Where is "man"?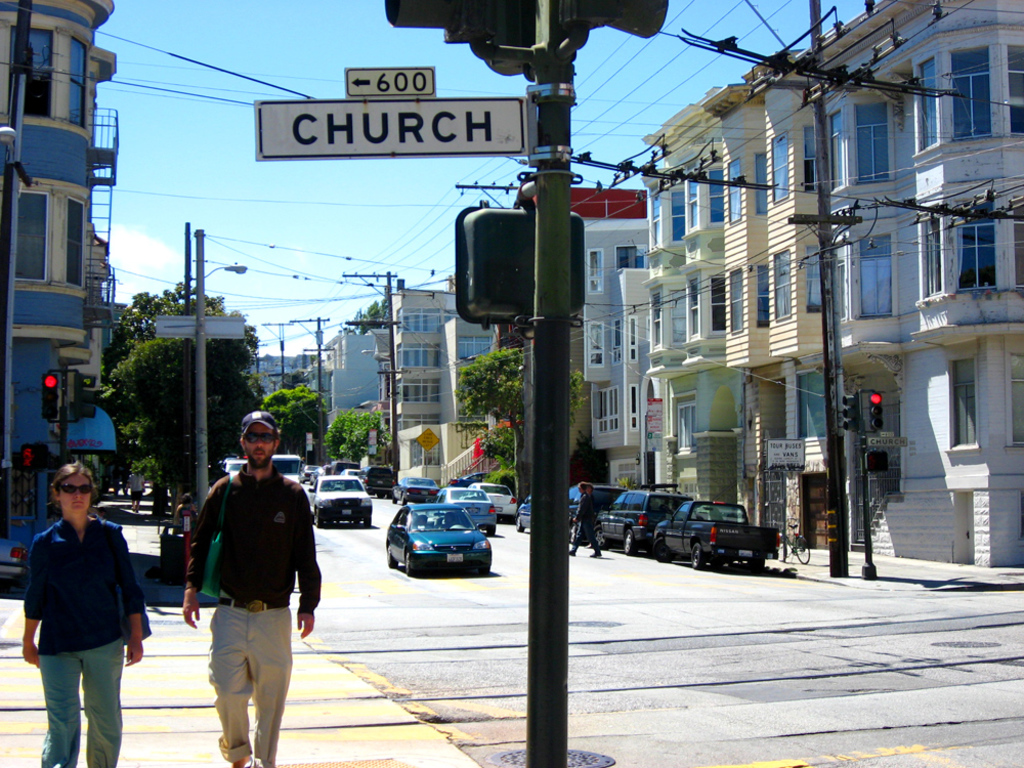
box=[568, 480, 603, 561].
